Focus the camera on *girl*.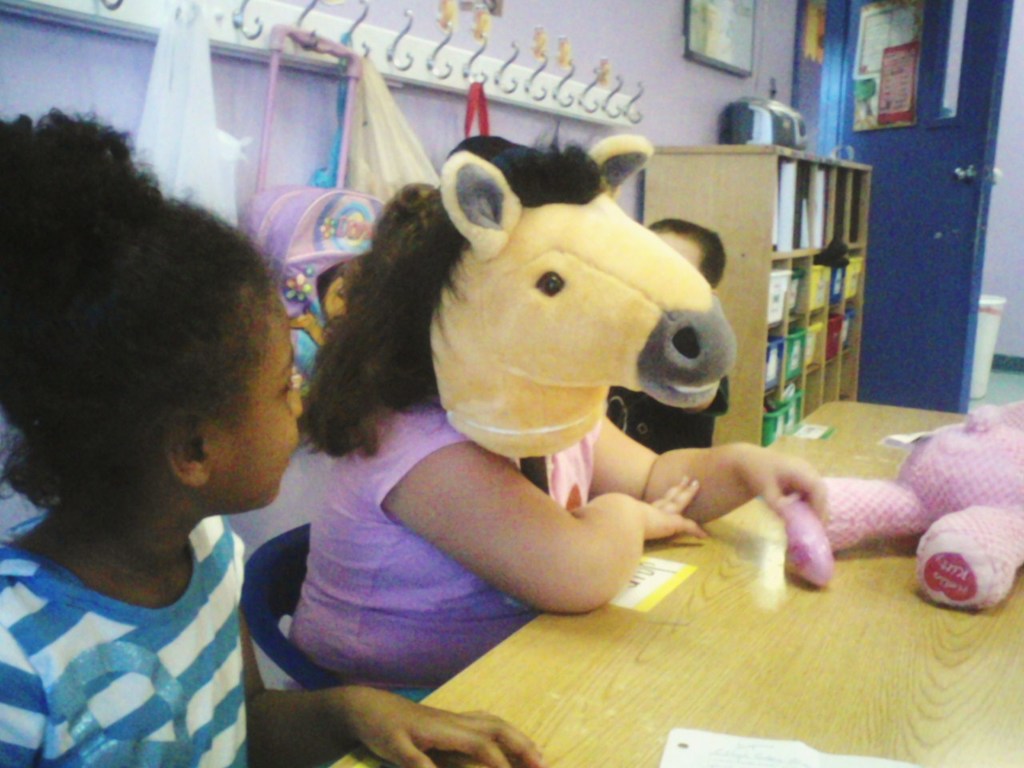
Focus region: <region>0, 98, 554, 767</region>.
